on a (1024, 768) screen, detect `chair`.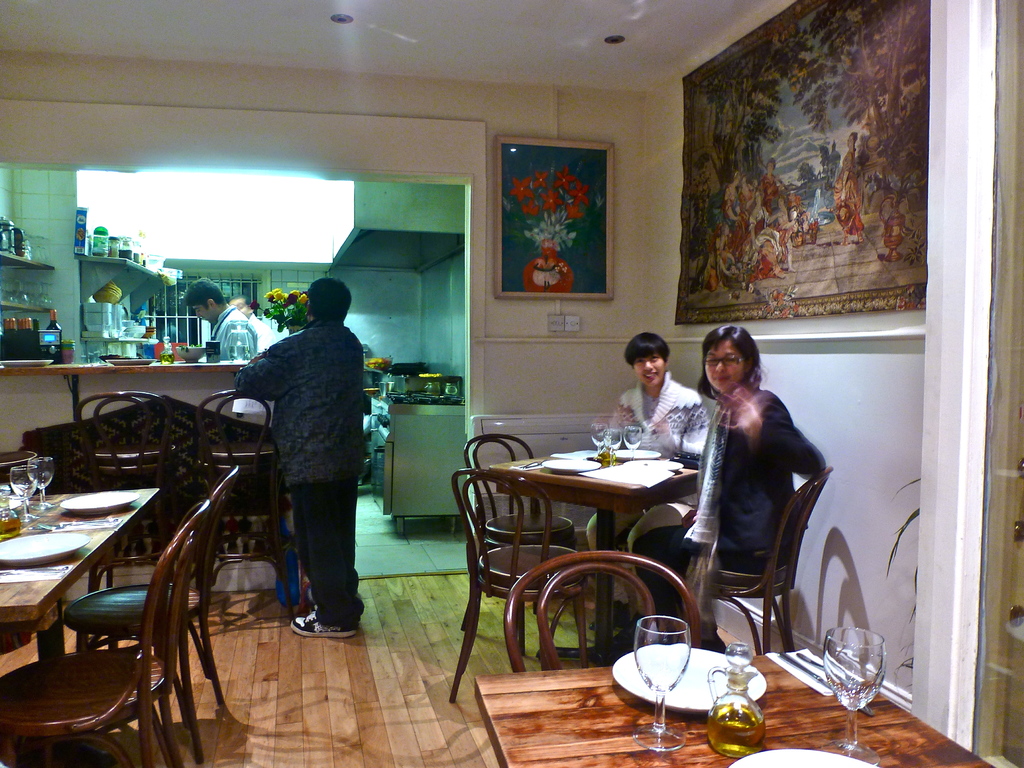
x1=458 y1=432 x2=579 y2=577.
